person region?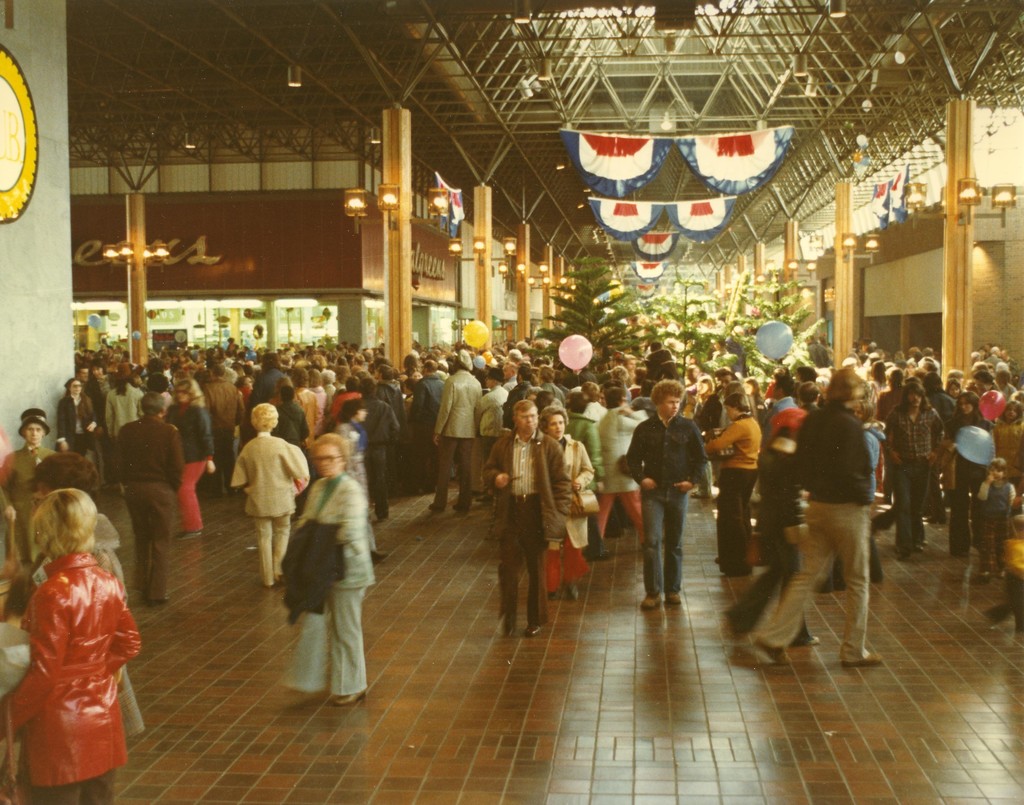
<region>478, 400, 579, 644</region>
